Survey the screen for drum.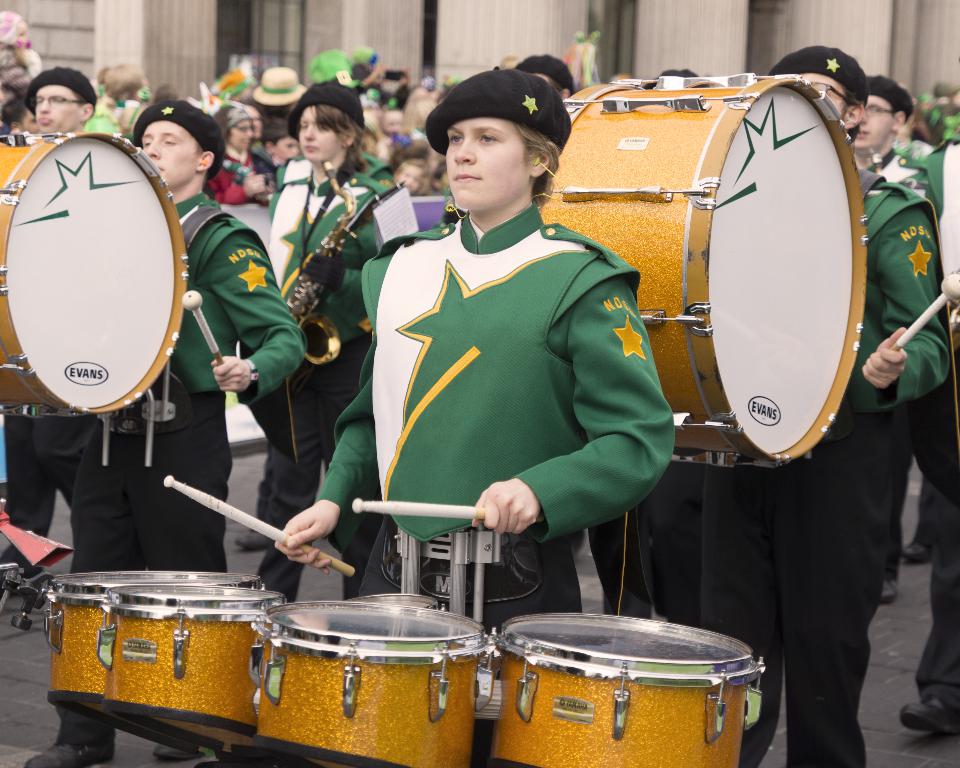
Survey found: detection(538, 75, 867, 469).
